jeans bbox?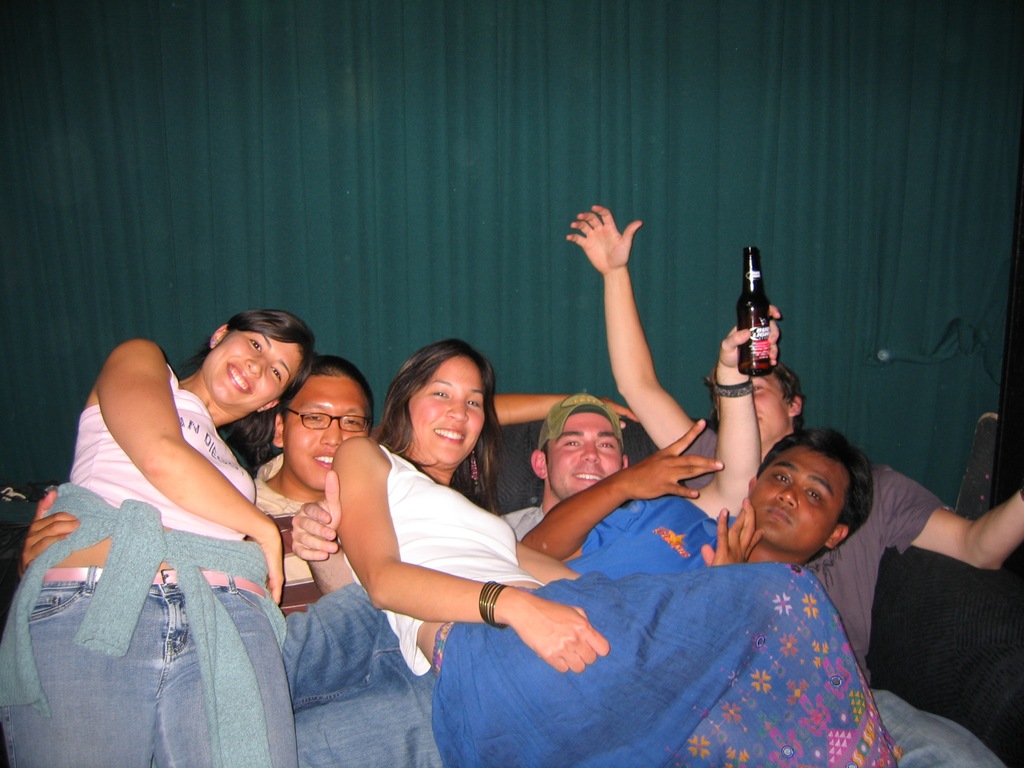
locate(279, 579, 438, 765)
